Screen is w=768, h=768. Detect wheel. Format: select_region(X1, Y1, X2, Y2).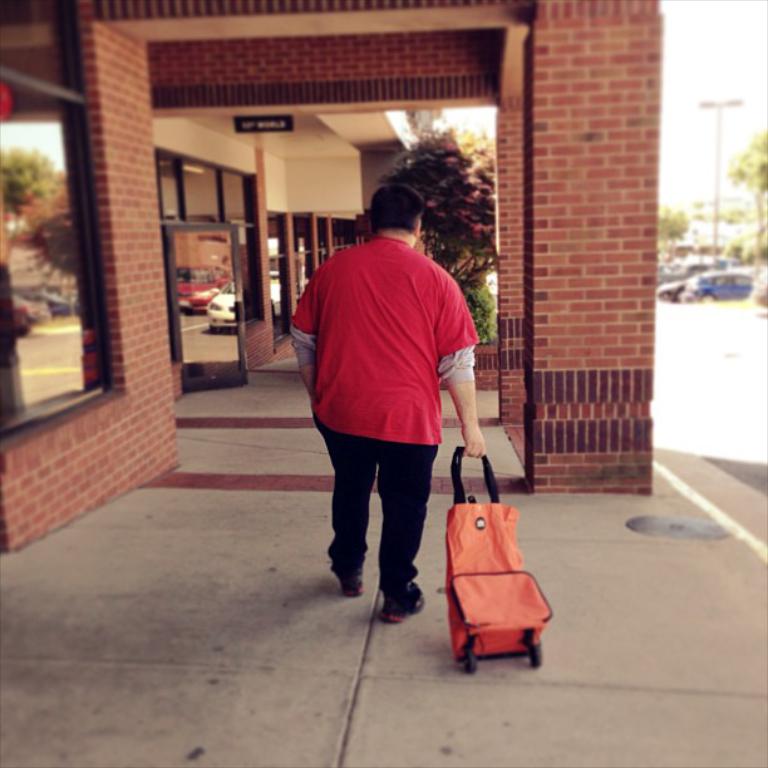
select_region(456, 646, 478, 674).
